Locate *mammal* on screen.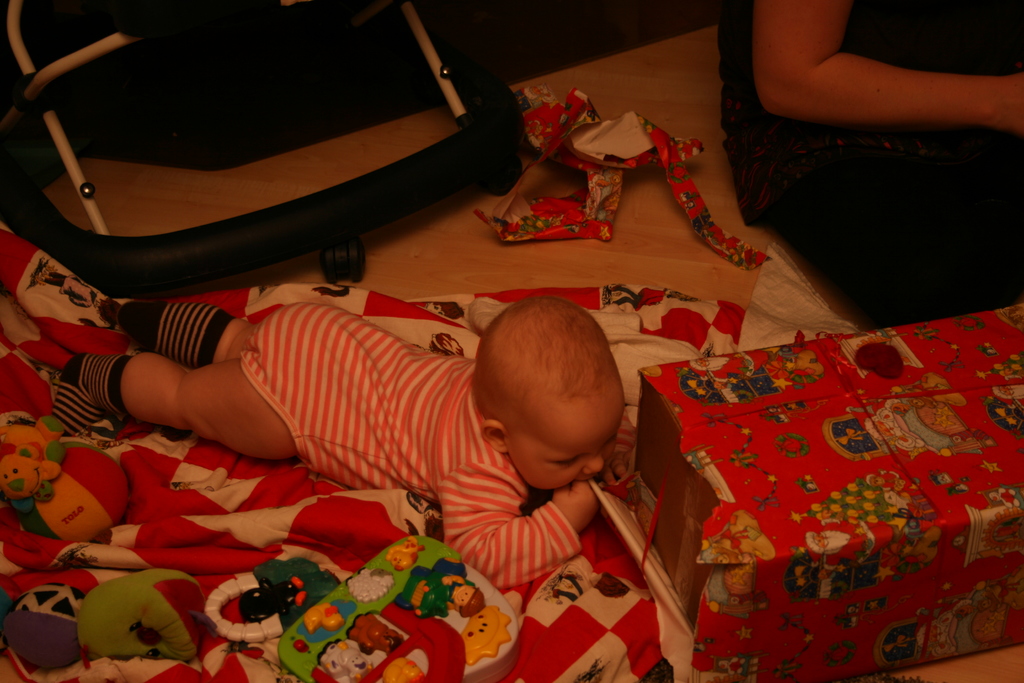
On screen at bbox=(98, 294, 584, 540).
